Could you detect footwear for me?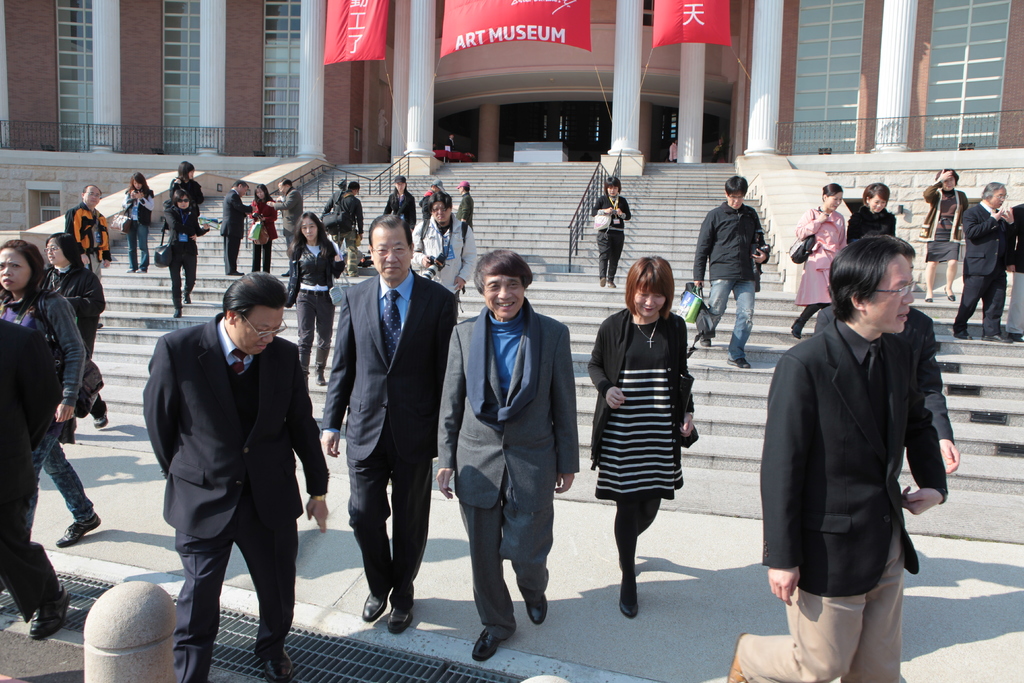
Detection result: box=[468, 618, 510, 664].
